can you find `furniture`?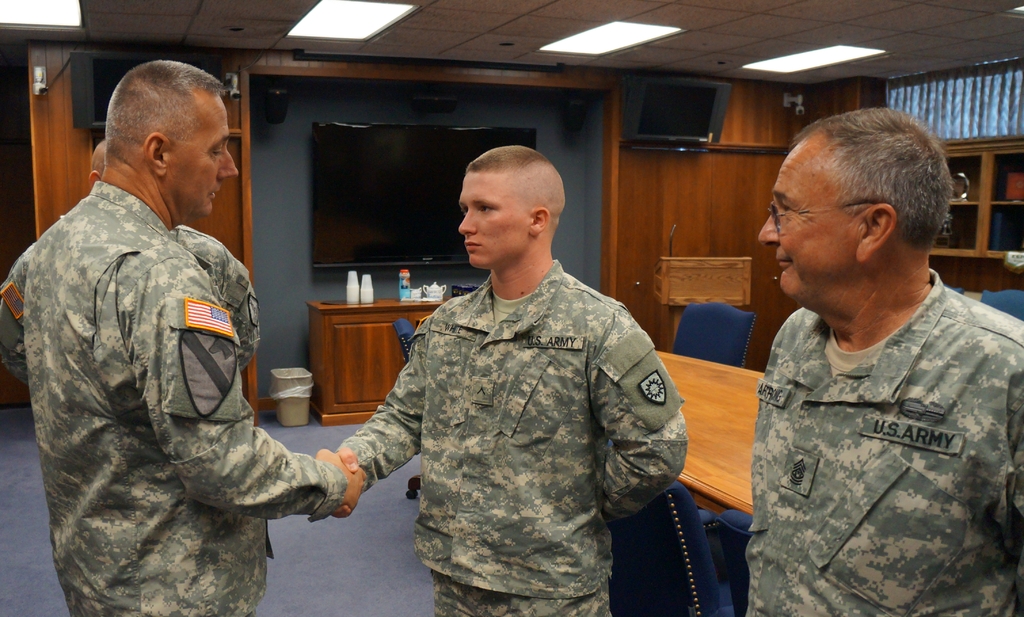
Yes, bounding box: {"left": 307, "top": 303, "right": 446, "bottom": 428}.
